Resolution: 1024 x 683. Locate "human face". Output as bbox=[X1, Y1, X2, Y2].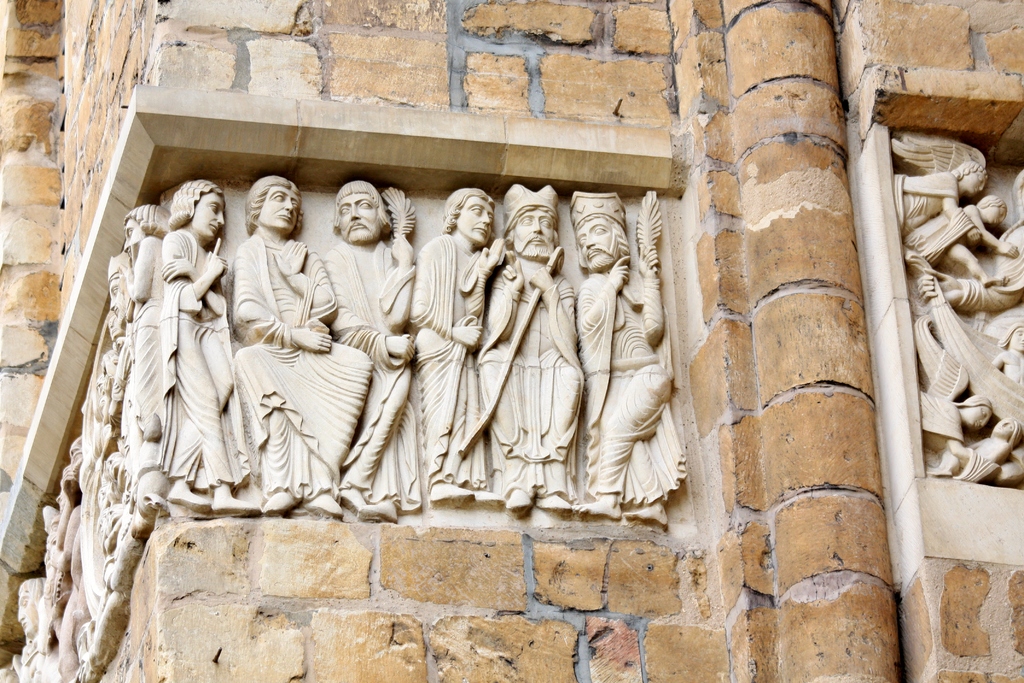
bbox=[191, 195, 228, 236].
